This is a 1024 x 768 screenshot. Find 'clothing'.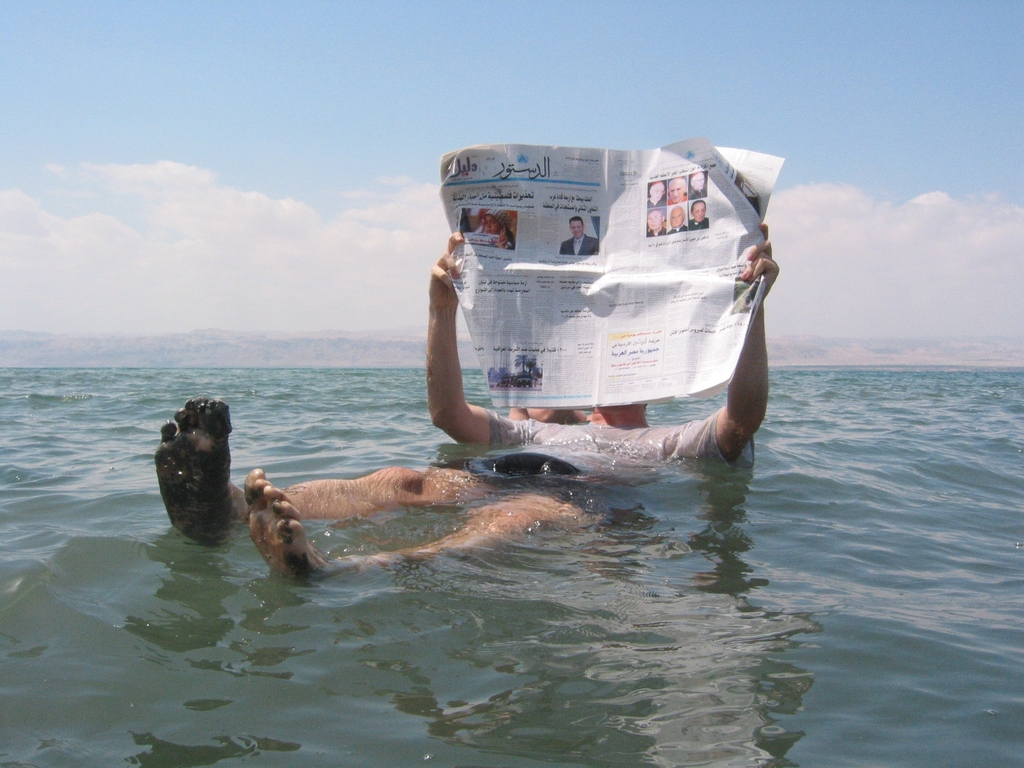
Bounding box: {"left": 451, "top": 400, "right": 758, "bottom": 536}.
